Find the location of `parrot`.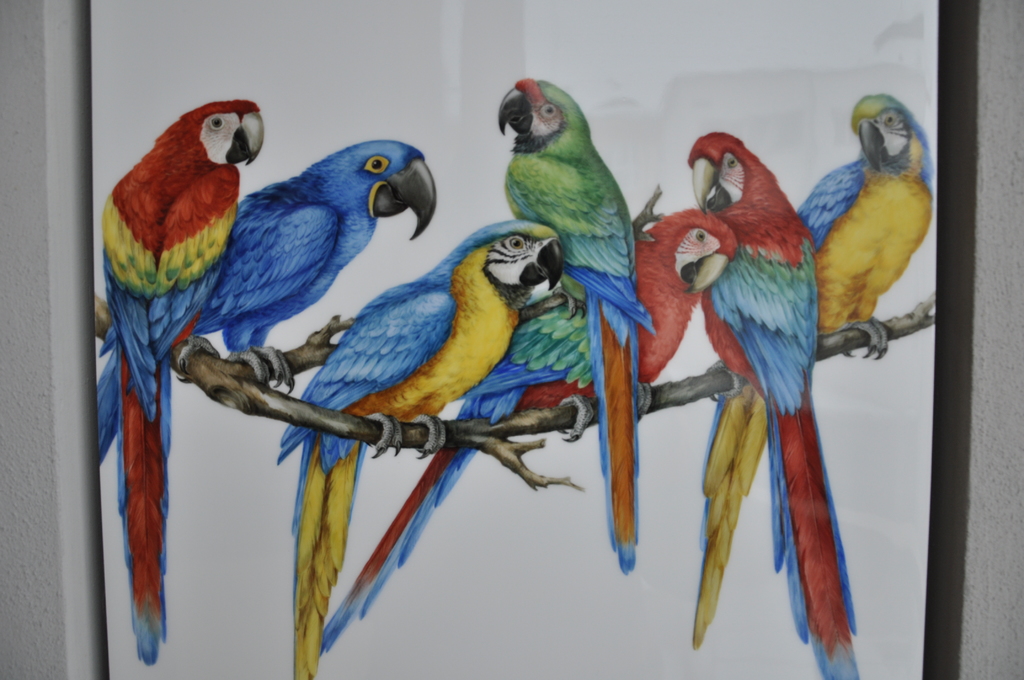
Location: 692:85:933:651.
